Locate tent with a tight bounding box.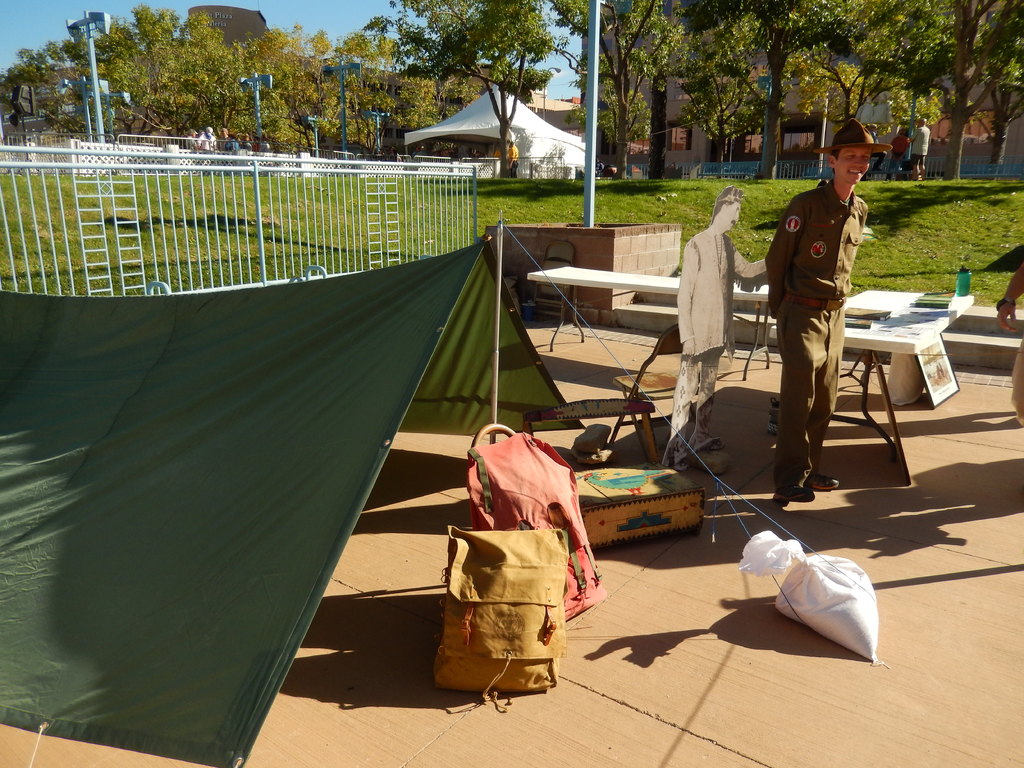
29 136 646 717.
